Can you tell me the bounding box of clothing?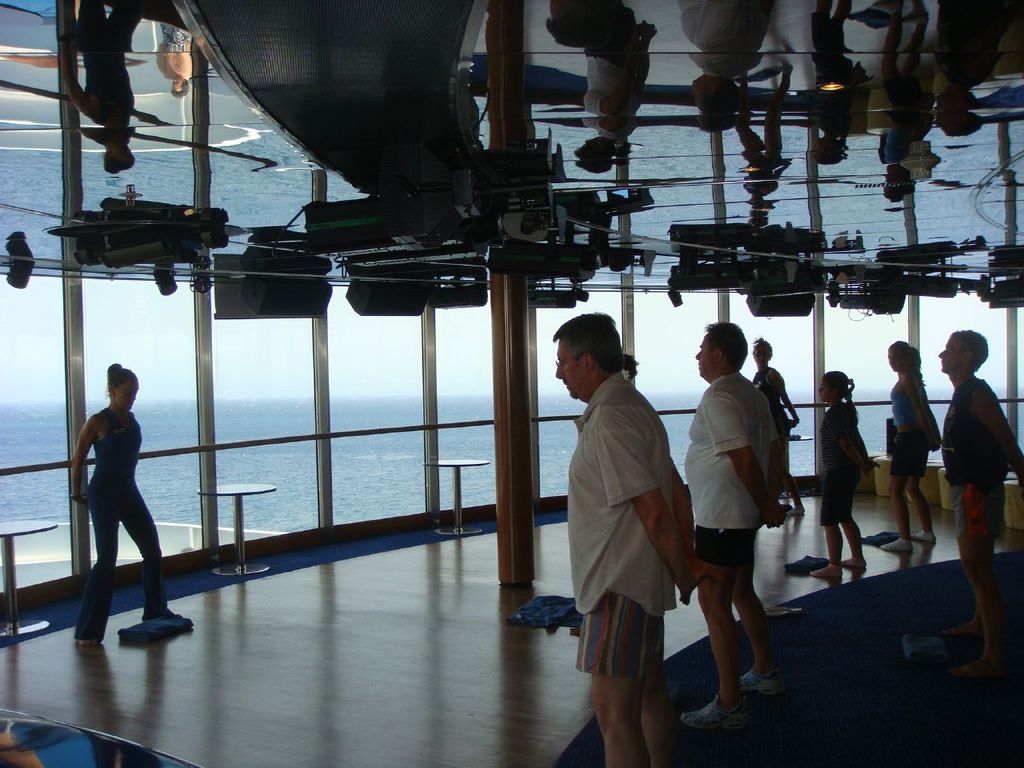
{"left": 562, "top": 340, "right": 690, "bottom": 693}.
